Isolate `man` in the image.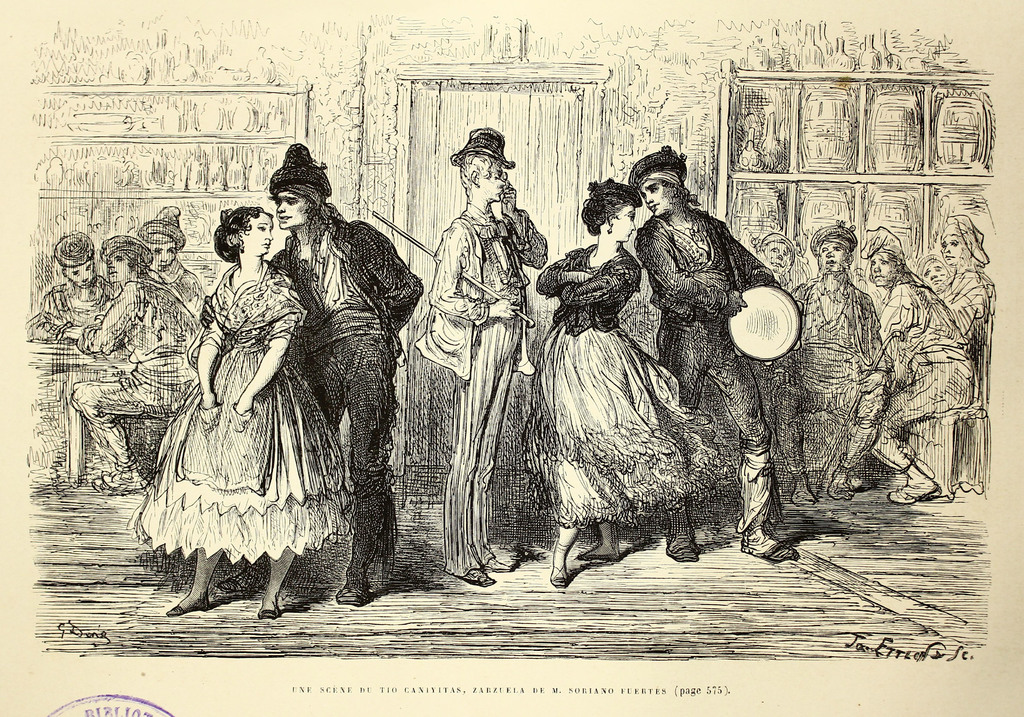
Isolated region: pyautogui.locateOnScreen(36, 238, 110, 326).
